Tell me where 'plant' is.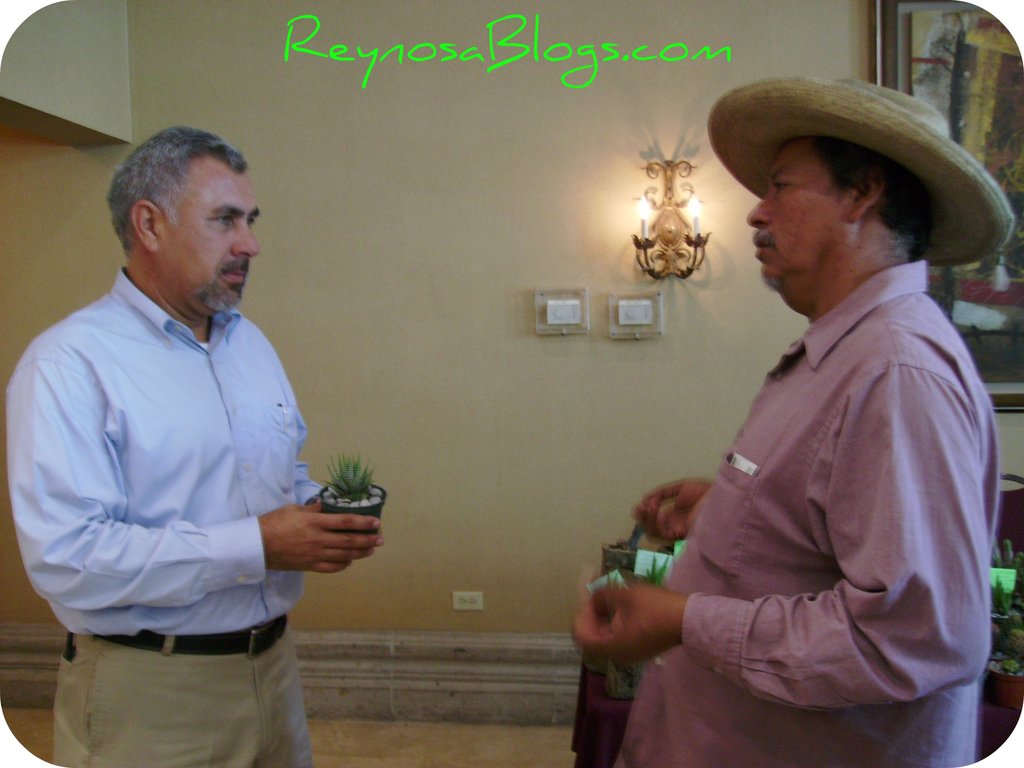
'plant' is at <box>619,518,645,548</box>.
